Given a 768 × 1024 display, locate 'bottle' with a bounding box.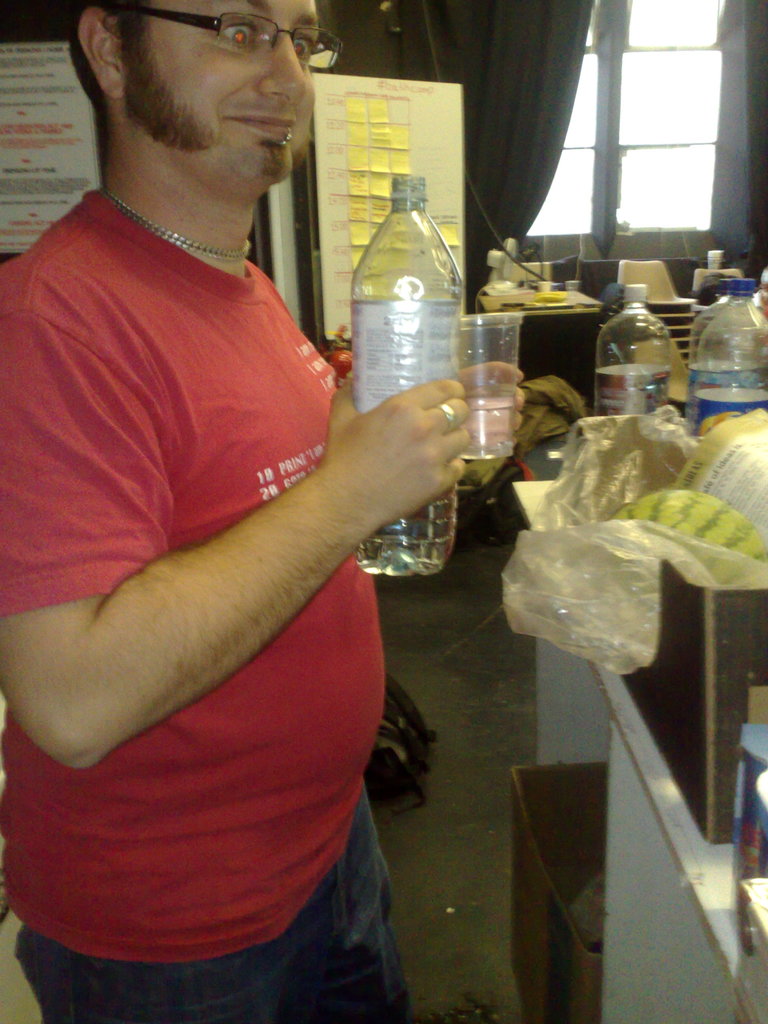
Located: (673,271,761,445).
